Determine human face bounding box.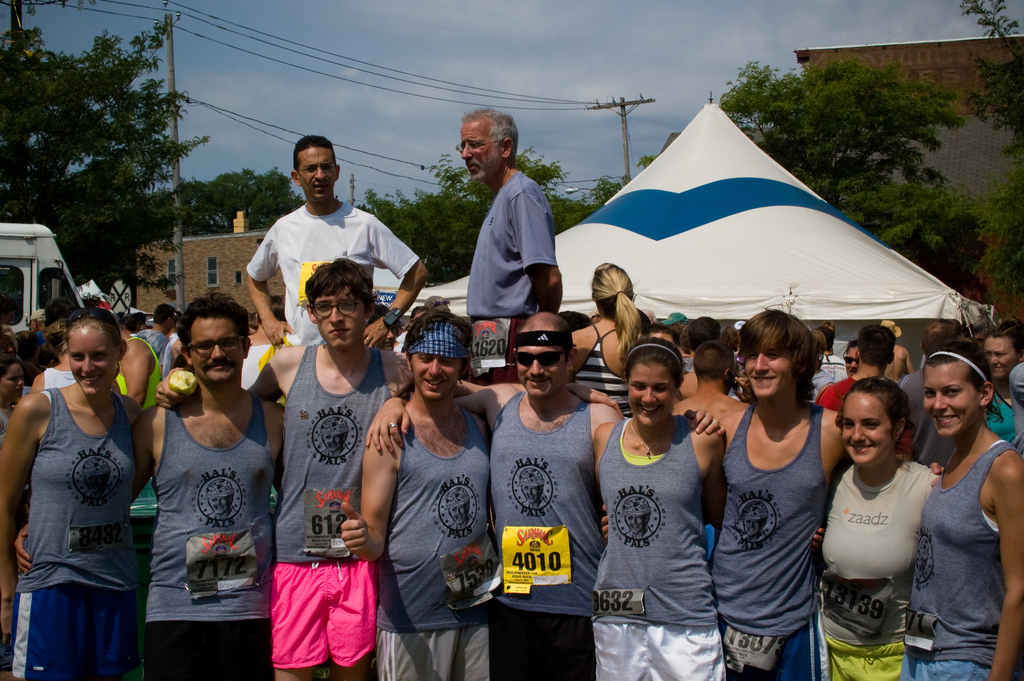
Determined: (x1=320, y1=285, x2=365, y2=345).
